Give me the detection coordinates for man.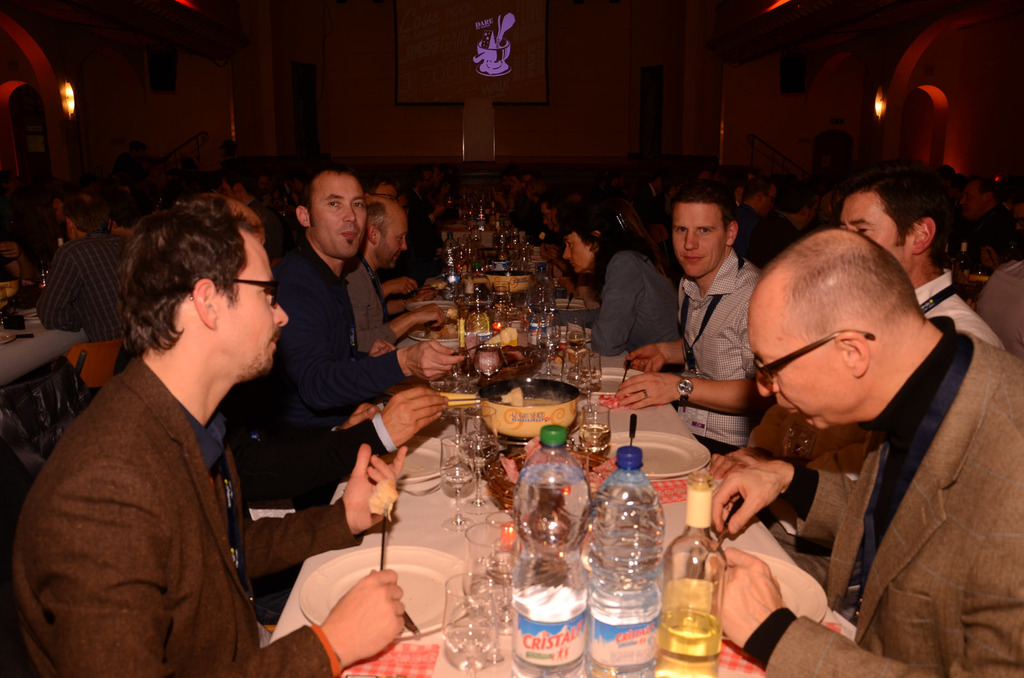
[10,196,405,677].
